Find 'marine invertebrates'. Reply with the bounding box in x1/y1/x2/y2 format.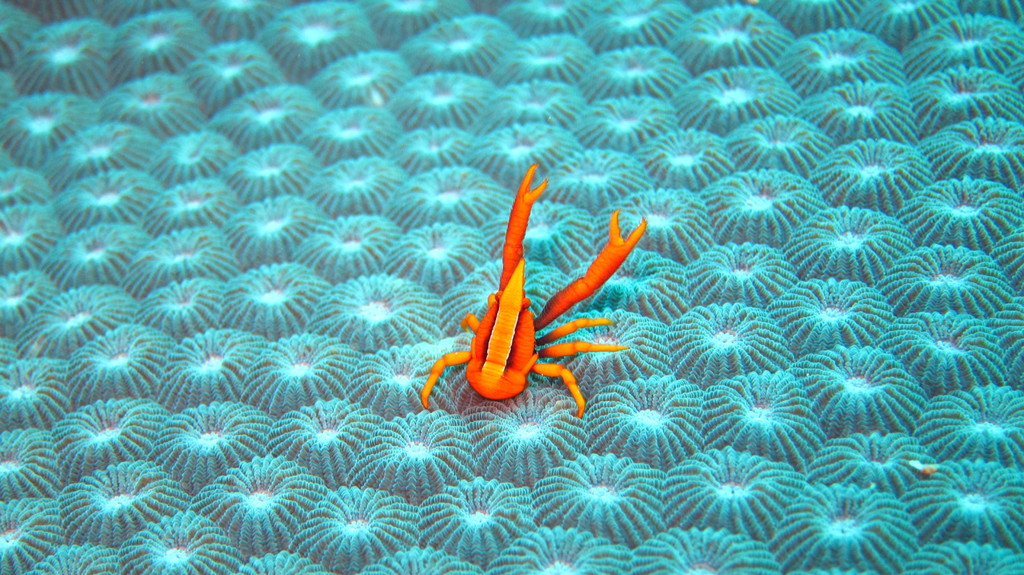
891/546/1023/574.
